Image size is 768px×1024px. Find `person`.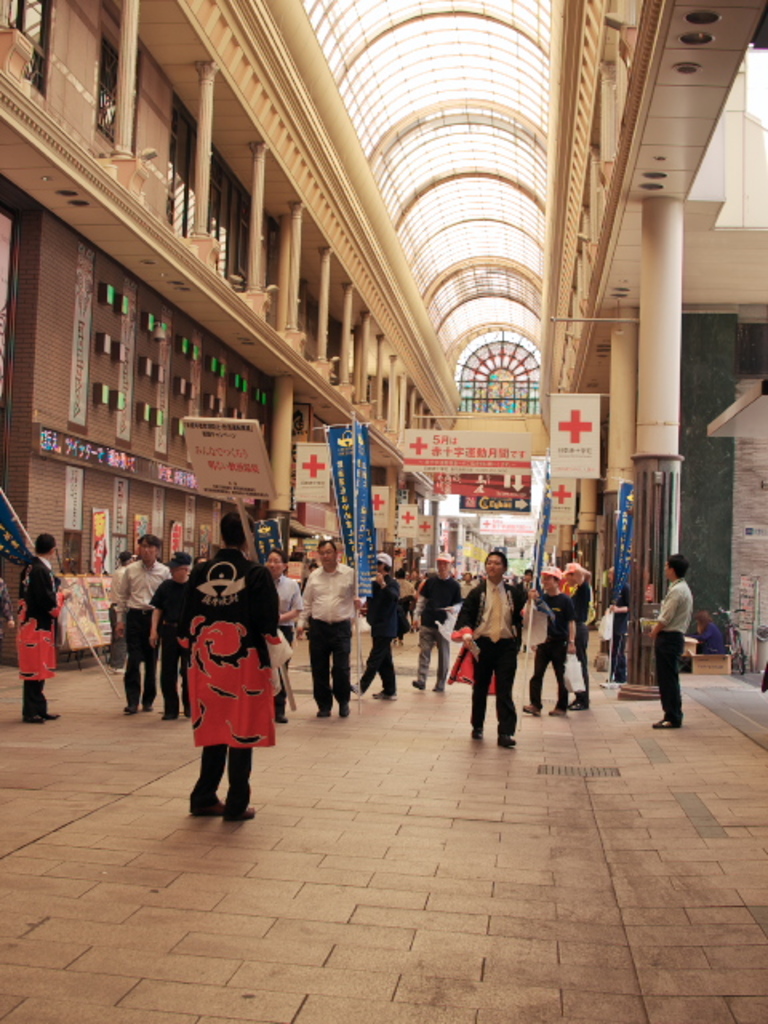
crop(259, 542, 304, 701).
